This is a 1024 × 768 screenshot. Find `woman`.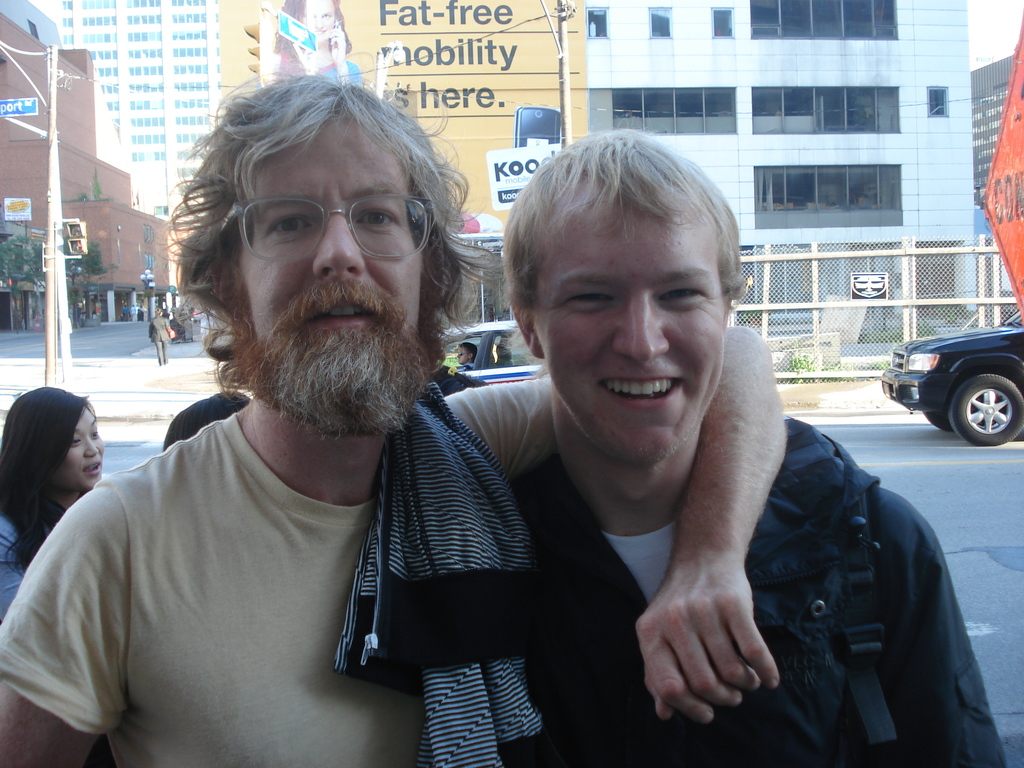
Bounding box: x1=0 y1=381 x2=122 y2=591.
